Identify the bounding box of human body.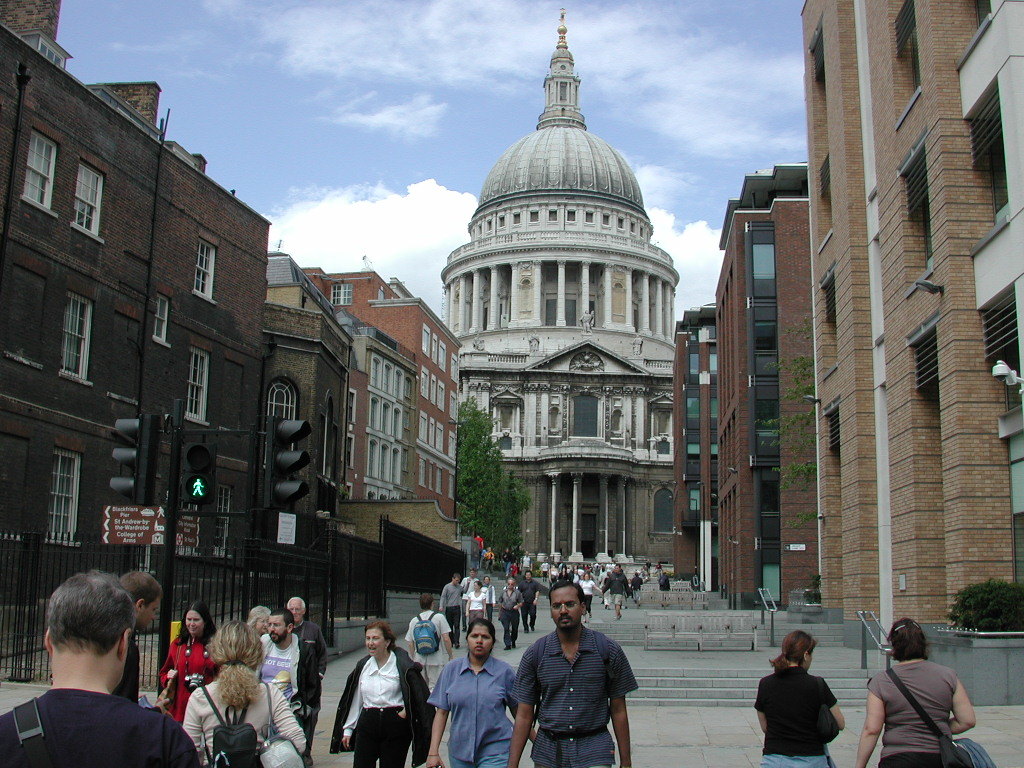
339/646/434/767.
